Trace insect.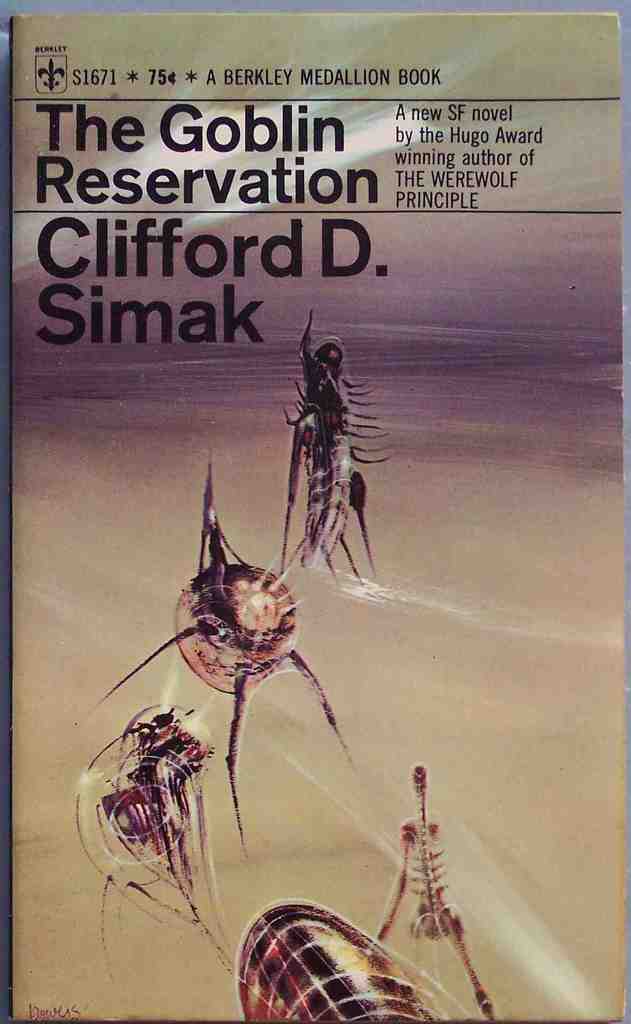
Traced to (left=283, top=310, right=395, bottom=586).
